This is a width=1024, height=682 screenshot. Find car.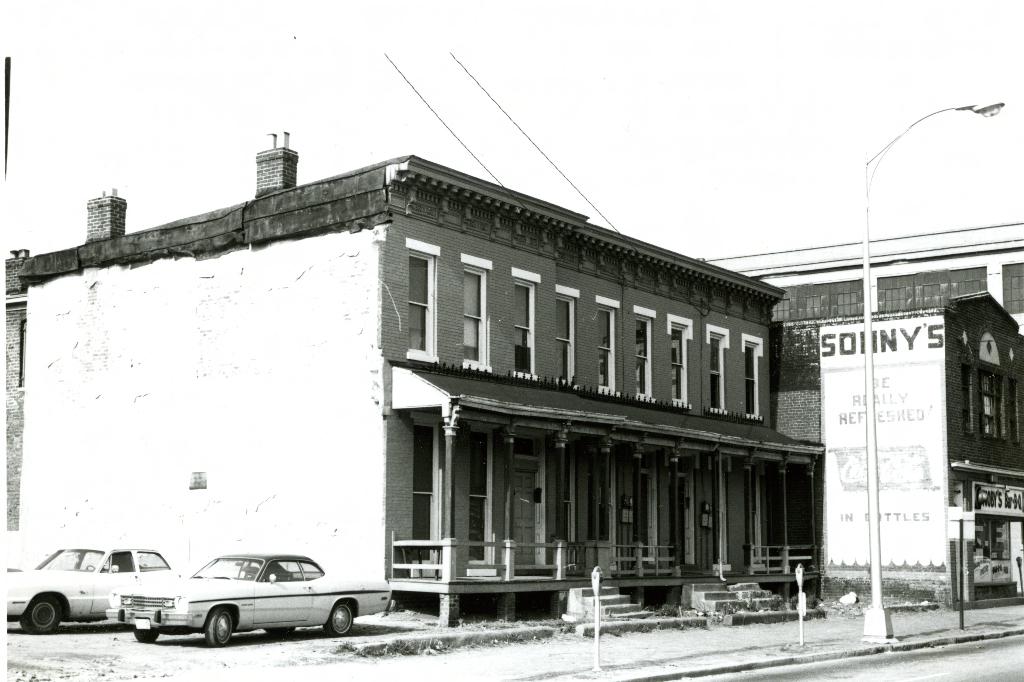
Bounding box: box(0, 537, 184, 631).
